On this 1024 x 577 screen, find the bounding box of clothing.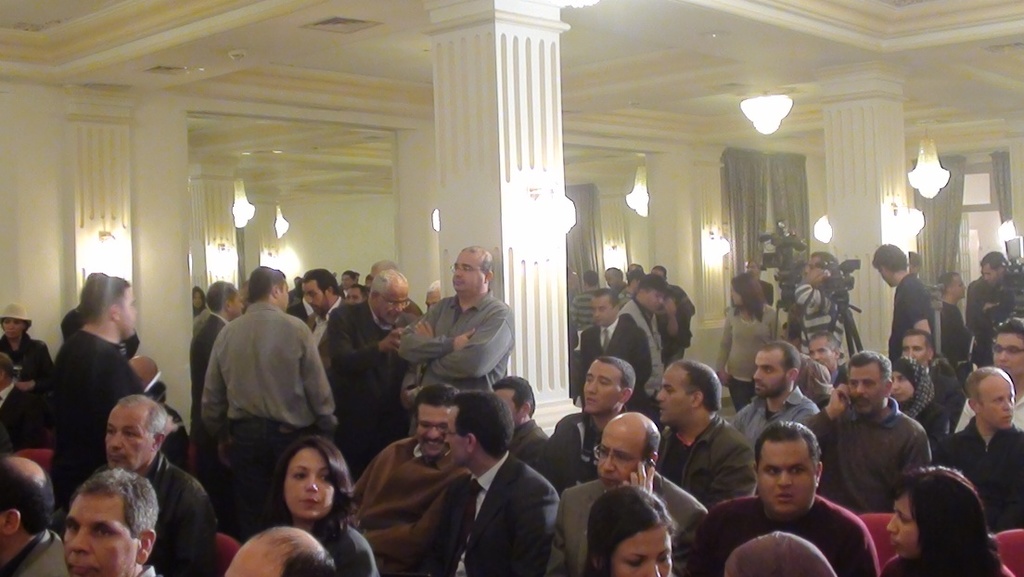
Bounding box: 546 468 699 576.
